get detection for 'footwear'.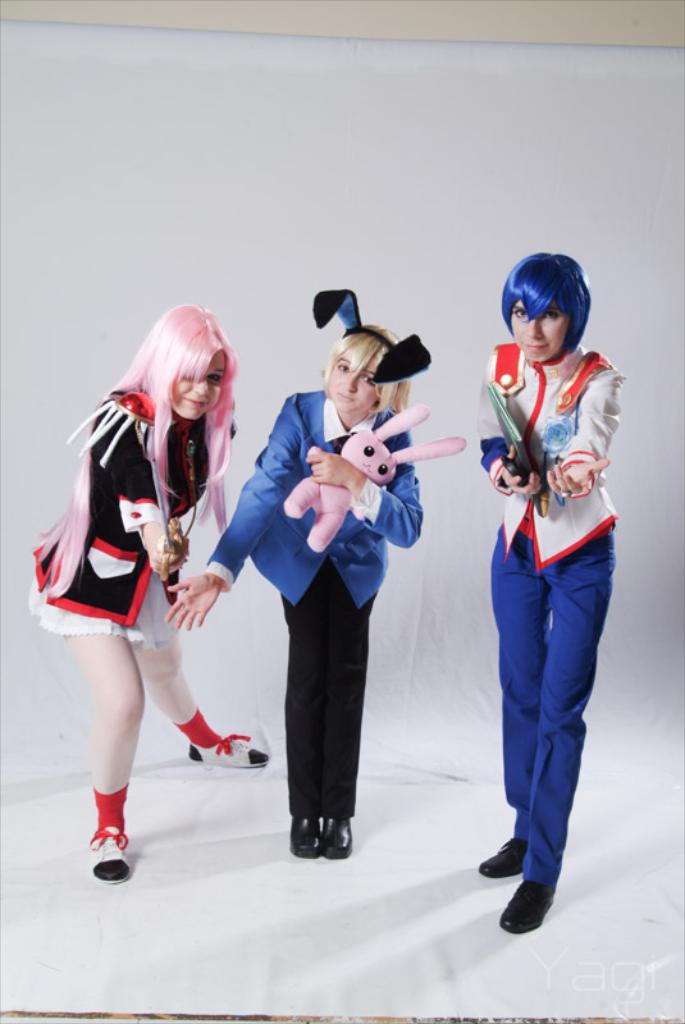
Detection: locate(502, 845, 571, 936).
